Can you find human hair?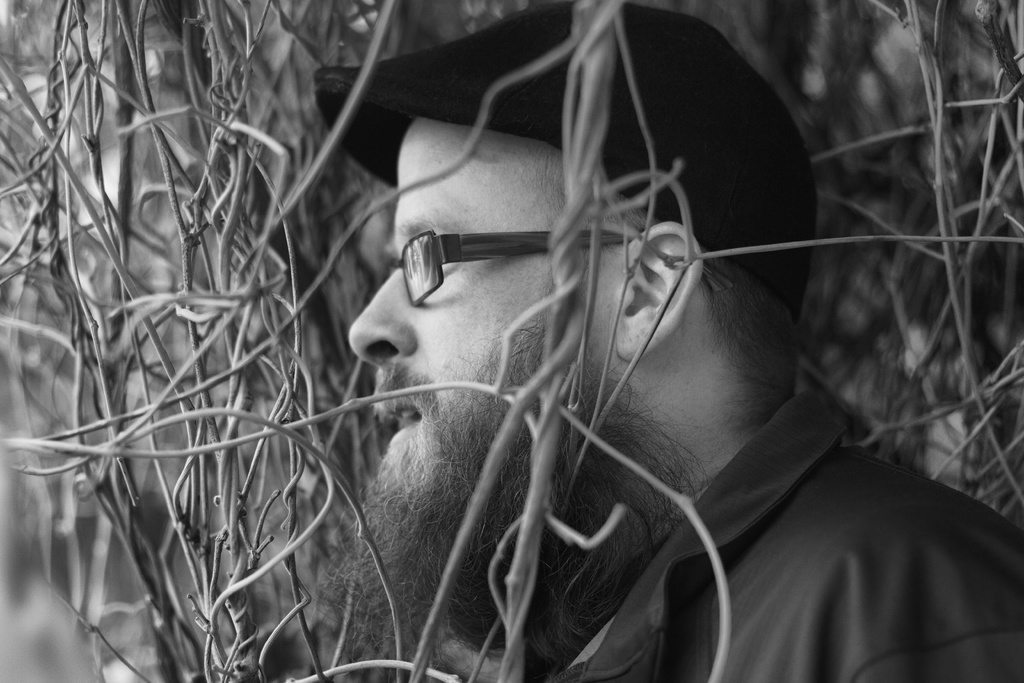
Yes, bounding box: (622, 192, 800, 418).
